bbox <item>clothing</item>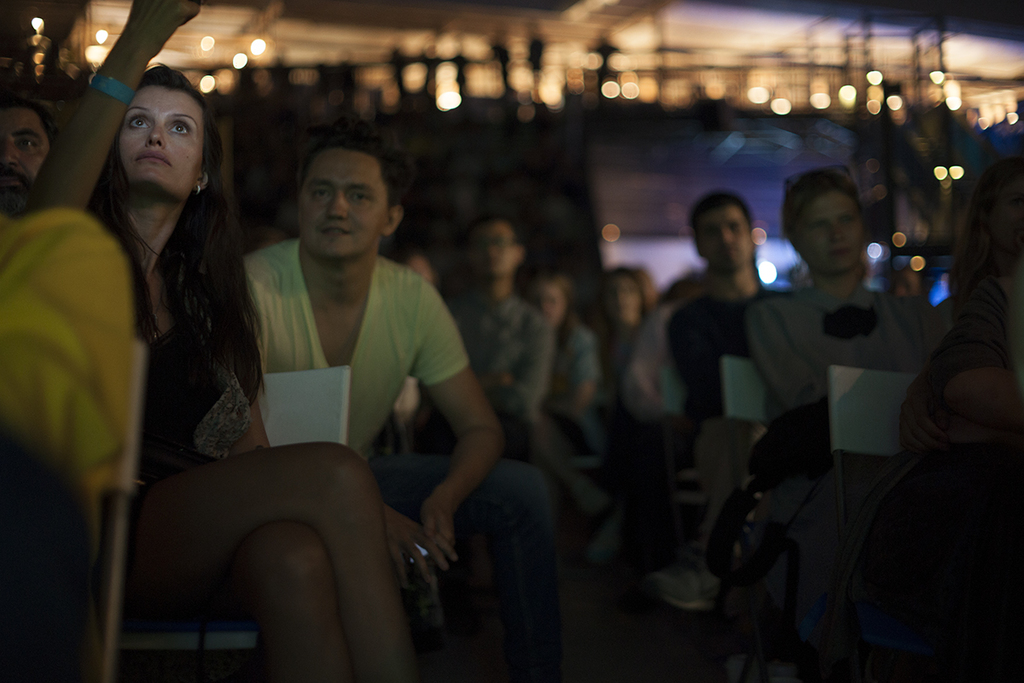
<box>650,279,792,611</box>
